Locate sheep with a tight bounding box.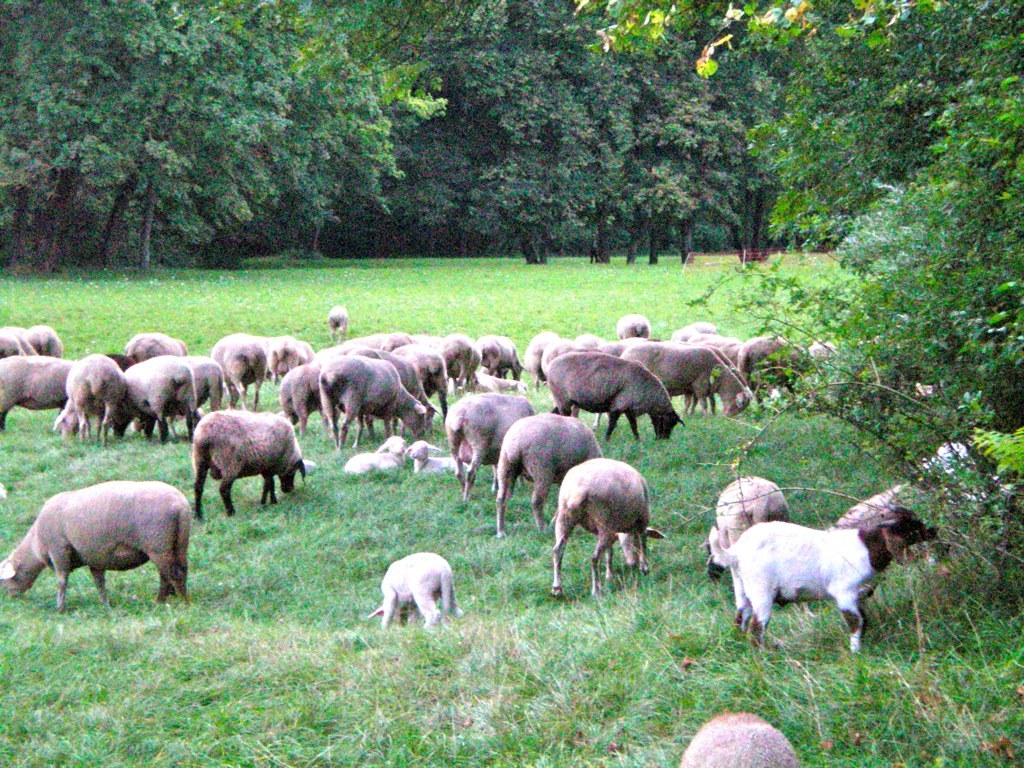
(672,712,800,767).
